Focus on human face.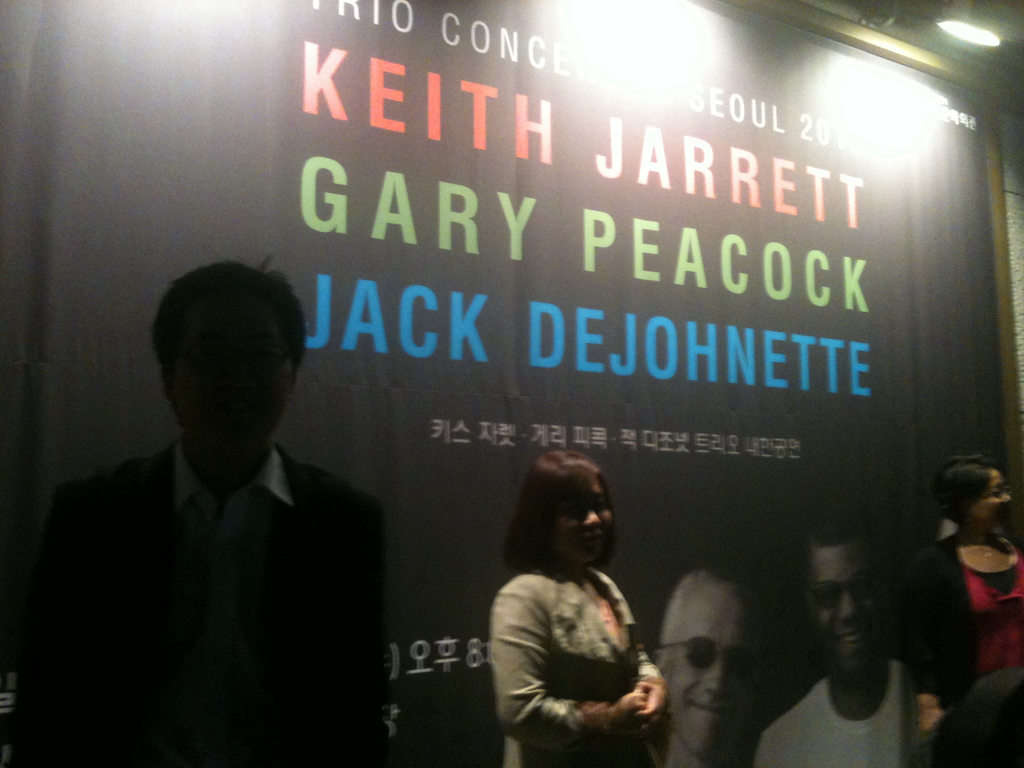
Focused at bbox=[813, 540, 883, 675].
